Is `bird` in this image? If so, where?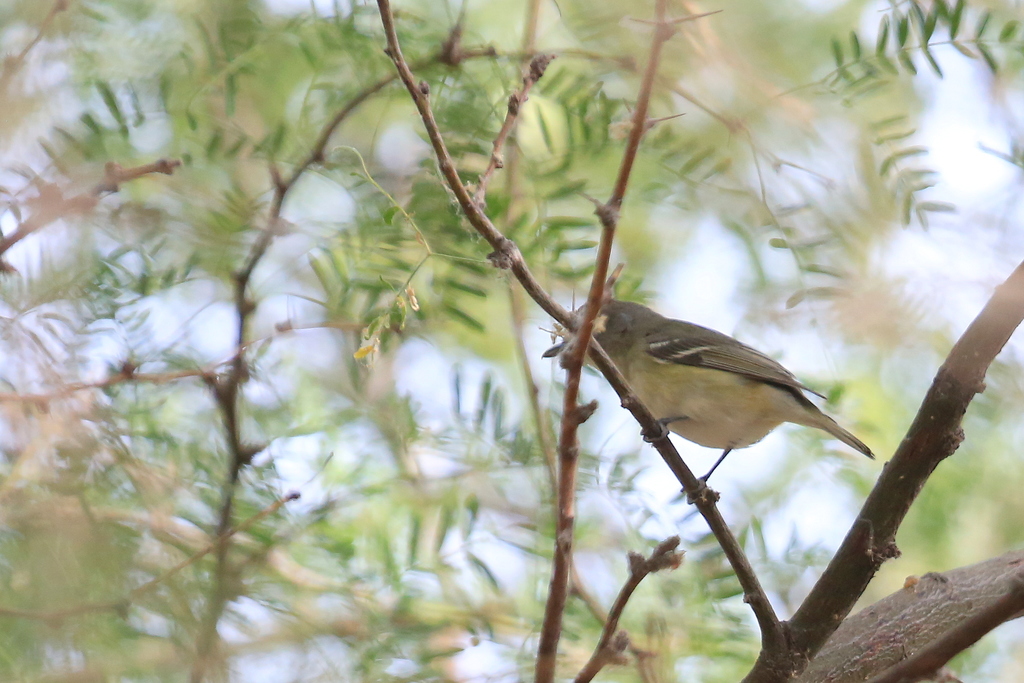
Yes, at 548:305:885:485.
